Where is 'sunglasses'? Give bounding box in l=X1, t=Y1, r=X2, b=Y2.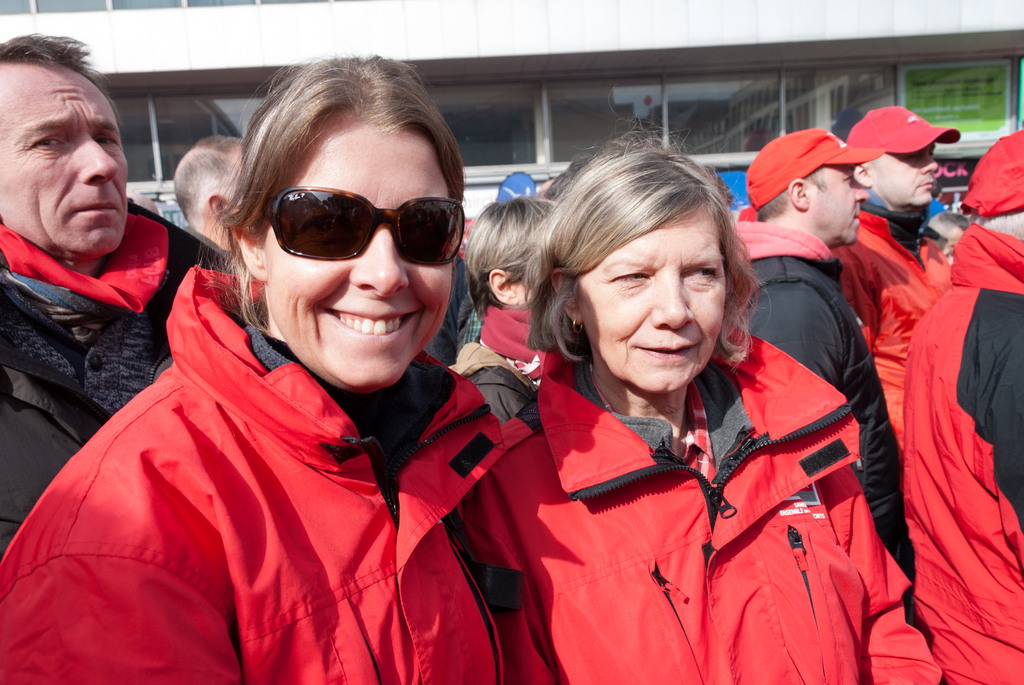
l=260, t=187, r=466, b=267.
